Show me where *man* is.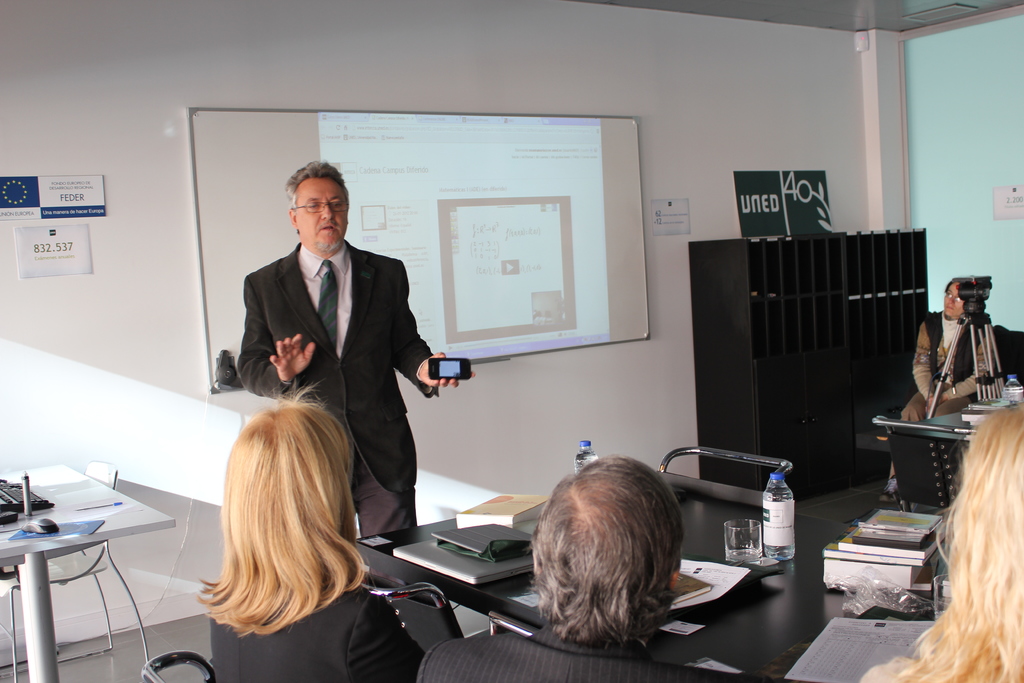
*man* is at {"left": 208, "top": 210, "right": 438, "bottom": 568}.
